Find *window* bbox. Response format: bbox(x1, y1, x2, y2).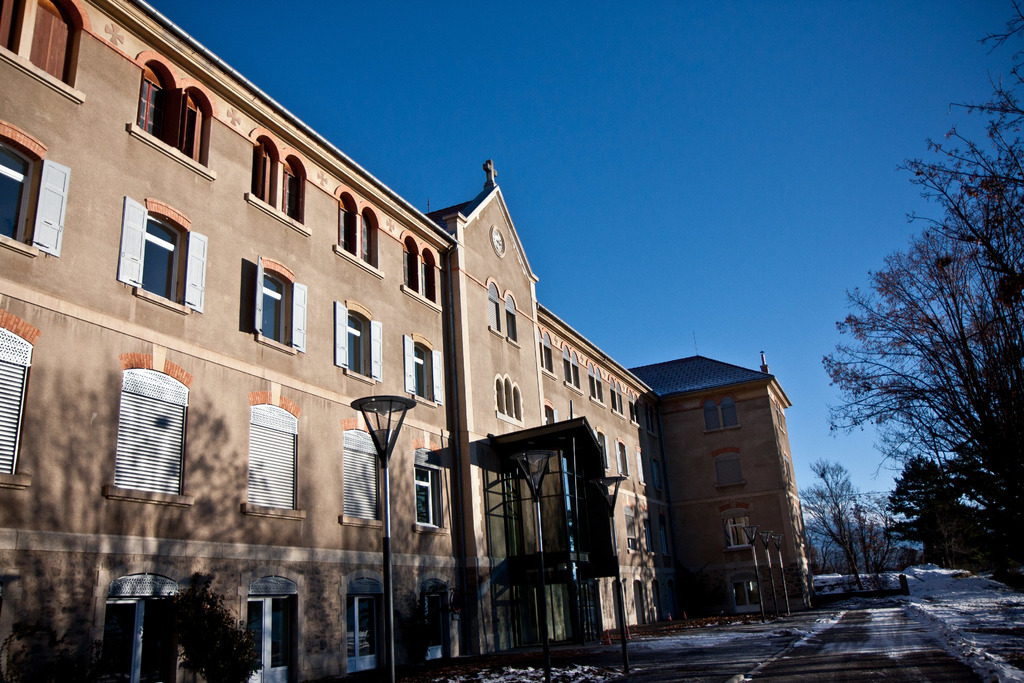
bbox(0, 121, 73, 256).
